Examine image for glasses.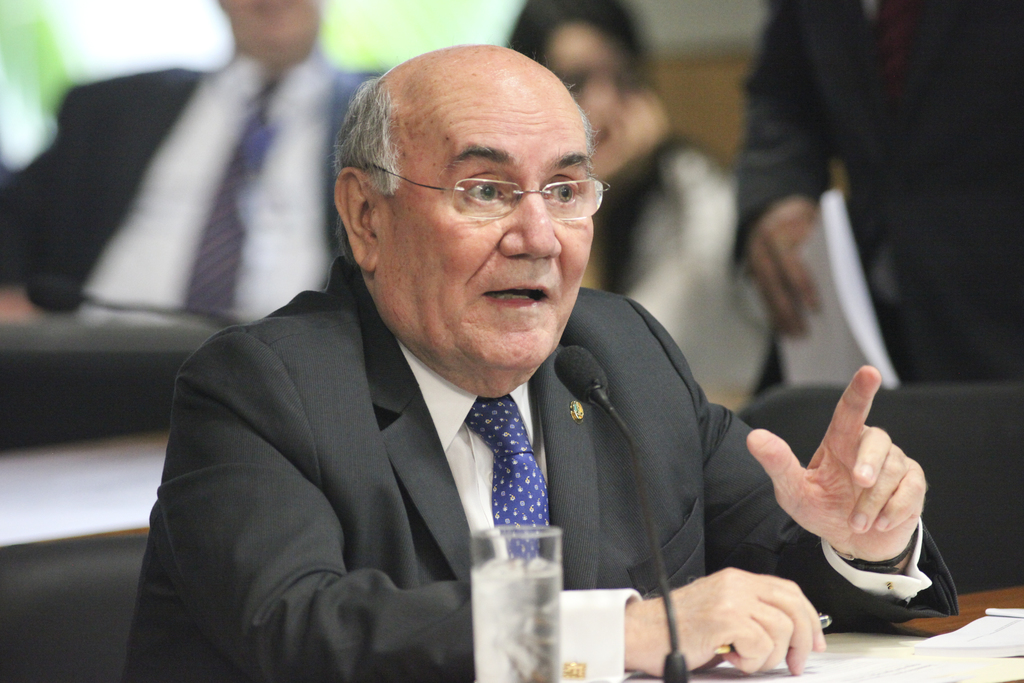
Examination result: rect(355, 138, 597, 232).
